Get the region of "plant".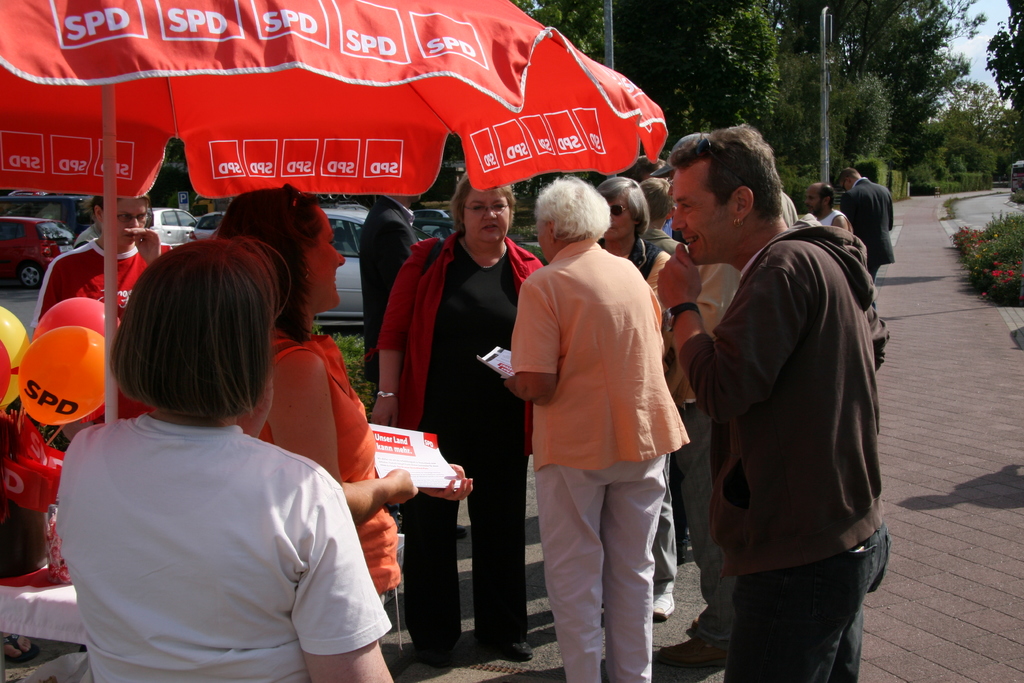
(left=509, top=224, right=538, bottom=240).
